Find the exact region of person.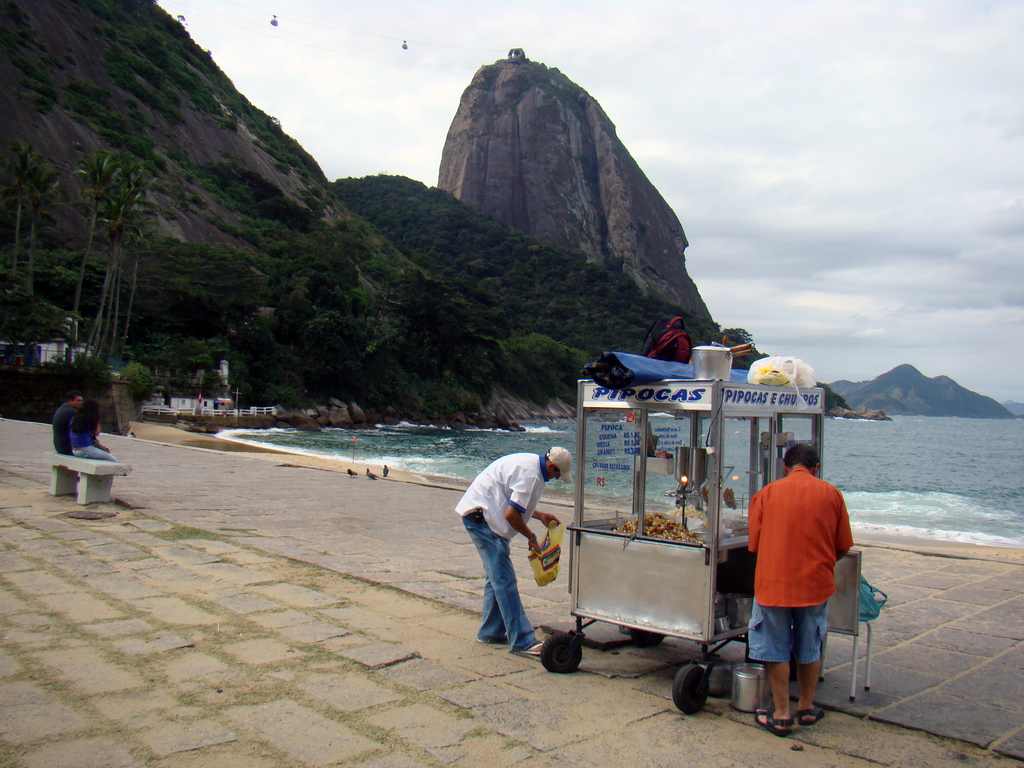
Exact region: rect(748, 446, 854, 737).
